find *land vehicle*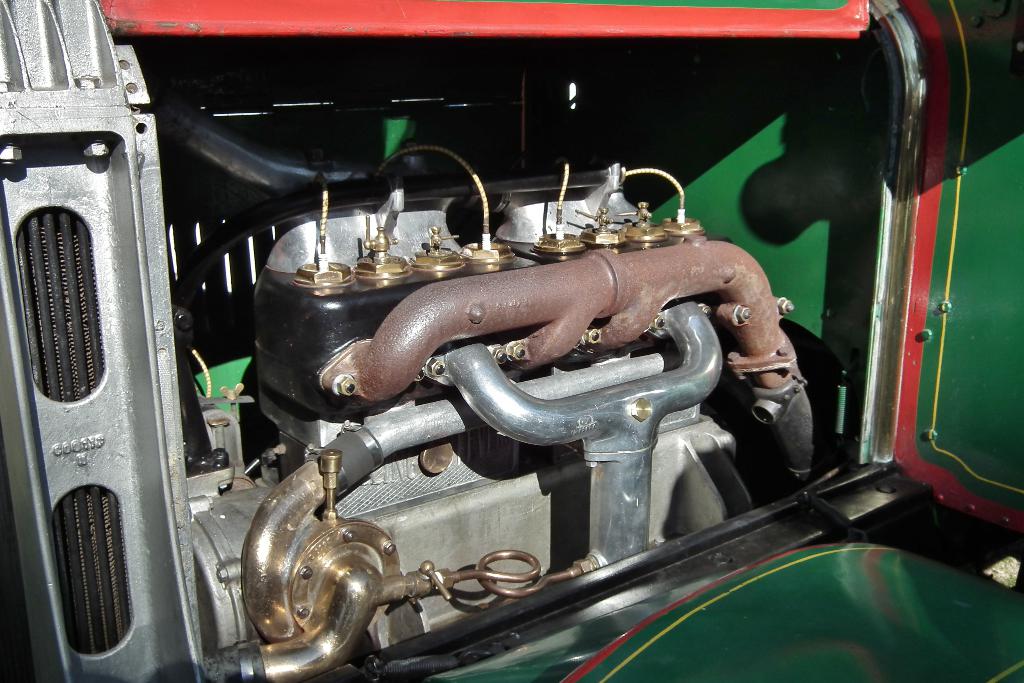
{"x1": 0, "y1": 0, "x2": 1023, "y2": 682}
